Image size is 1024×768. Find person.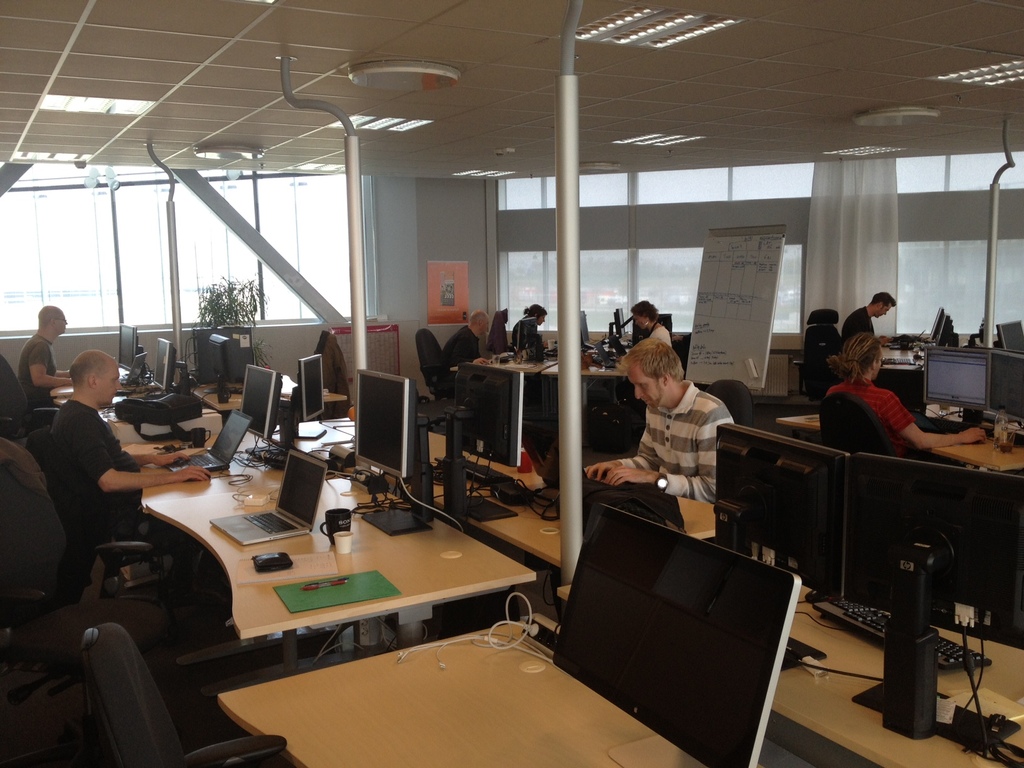
region(845, 290, 894, 344).
